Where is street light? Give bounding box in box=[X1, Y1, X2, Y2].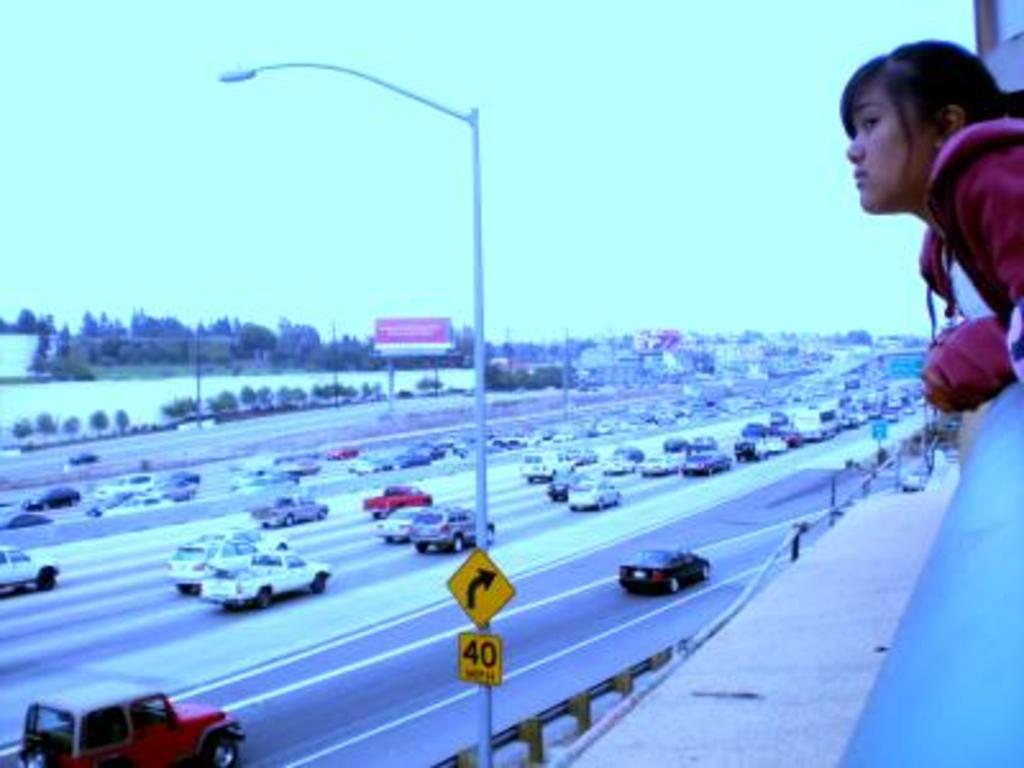
box=[220, 61, 484, 553].
